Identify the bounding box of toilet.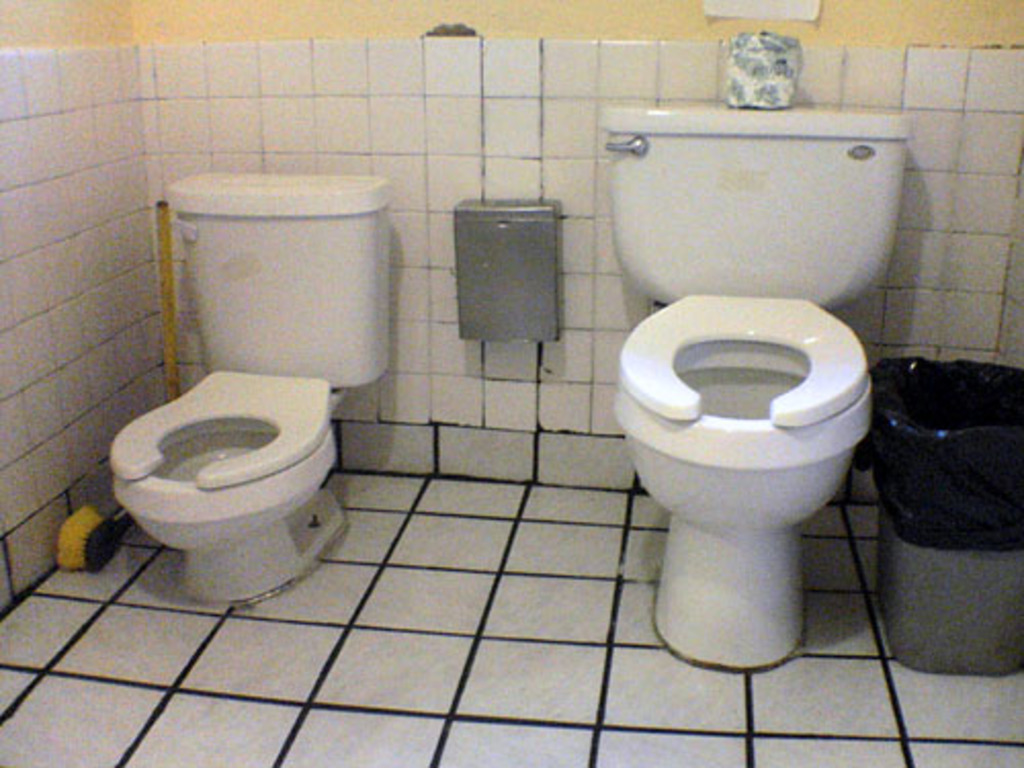
left=113, top=373, right=348, bottom=596.
